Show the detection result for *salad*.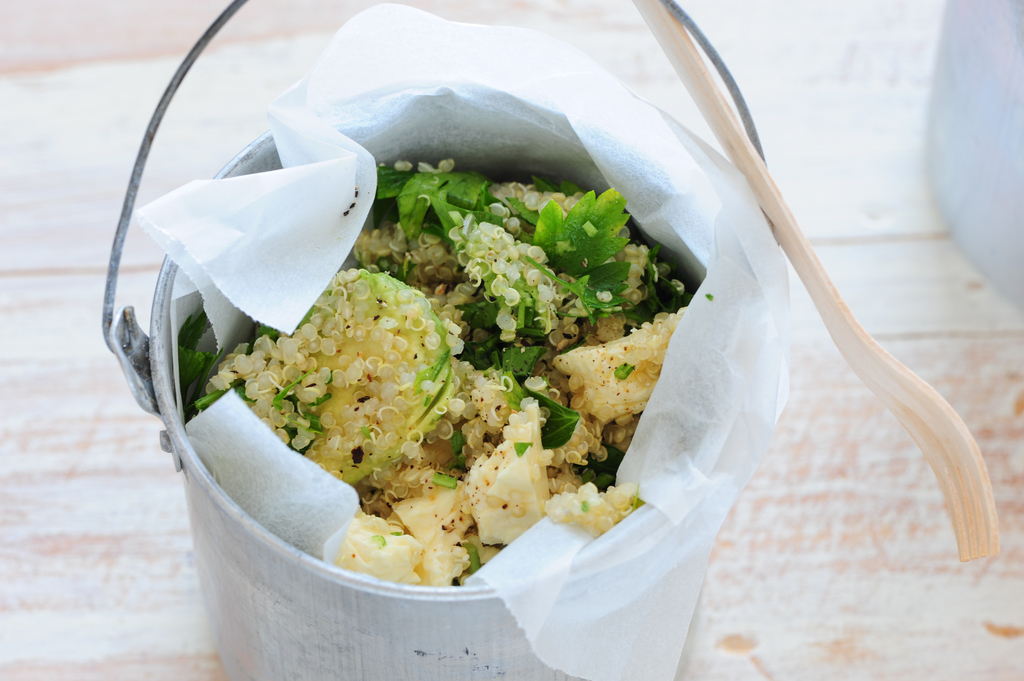
left=179, top=124, right=704, bottom=604.
